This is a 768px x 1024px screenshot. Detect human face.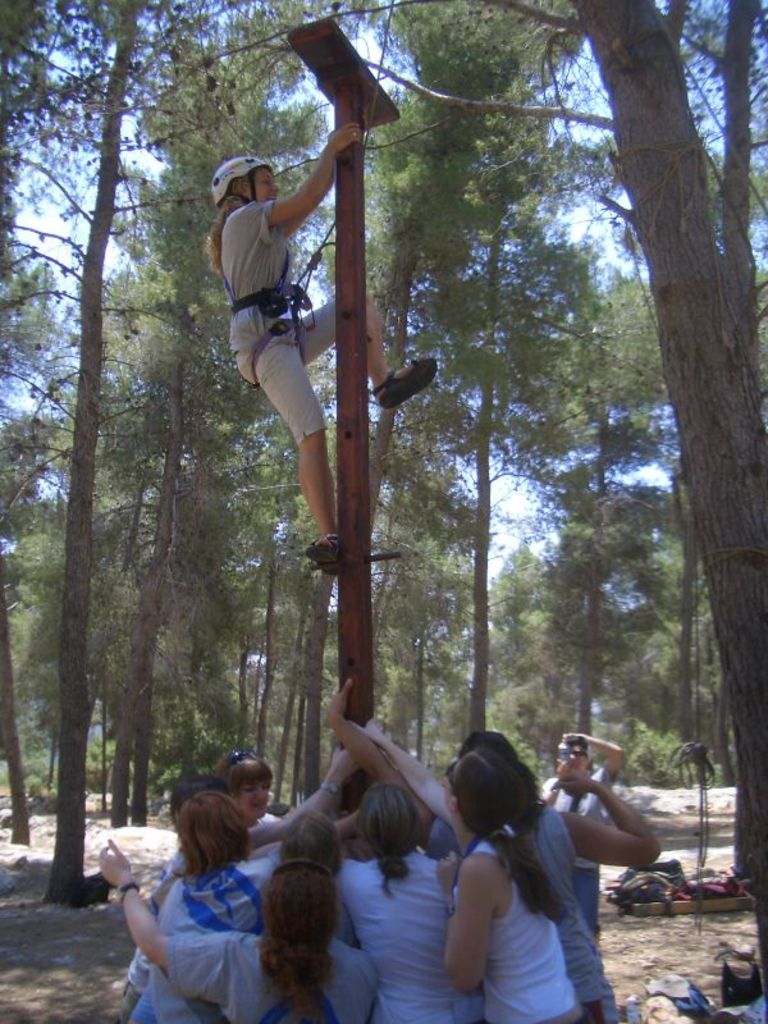
region(443, 759, 461, 805).
